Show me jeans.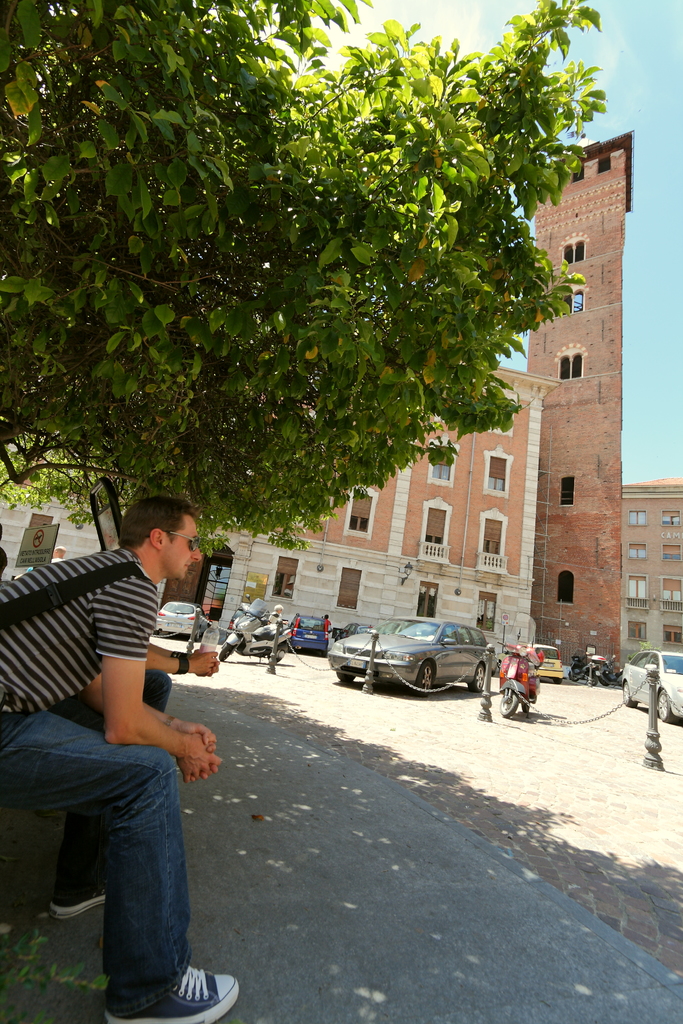
jeans is here: {"left": 36, "top": 806, "right": 118, "bottom": 892}.
